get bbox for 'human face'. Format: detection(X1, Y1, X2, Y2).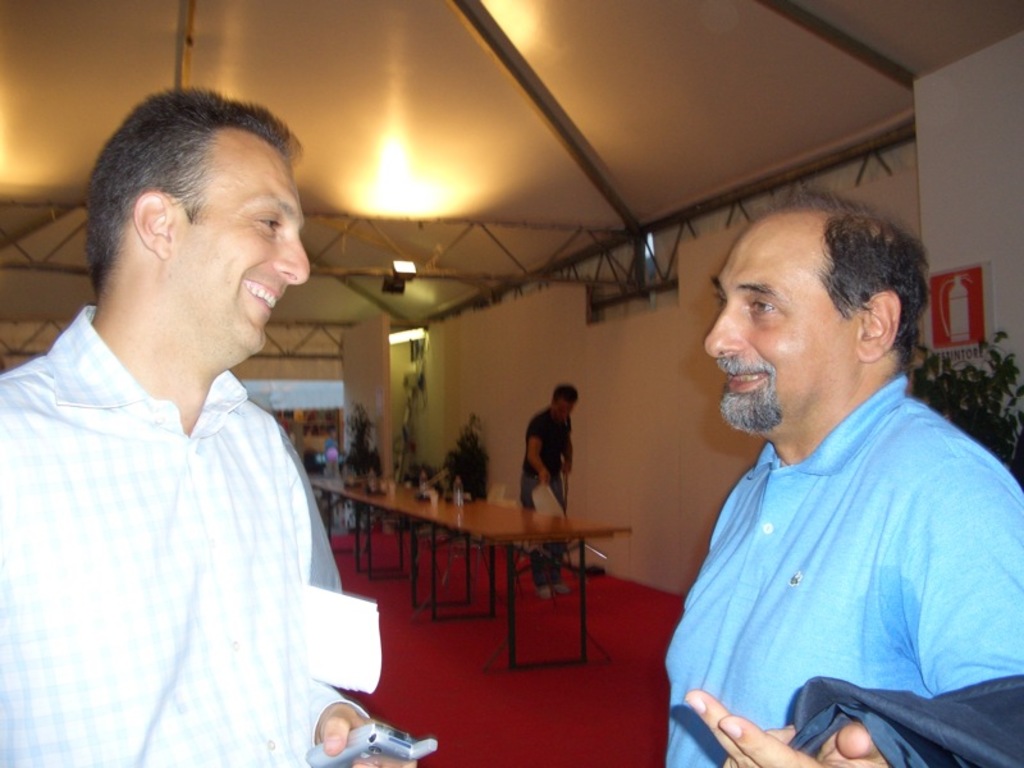
detection(168, 155, 306, 348).
